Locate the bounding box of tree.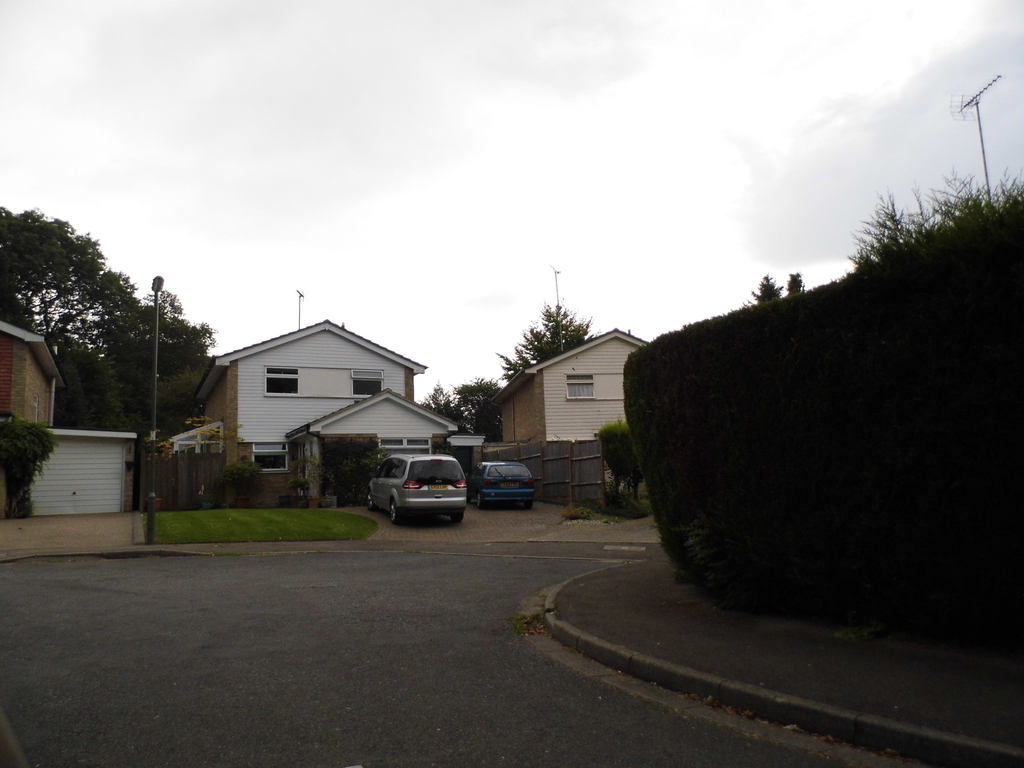
Bounding box: <box>413,381,476,435</box>.
